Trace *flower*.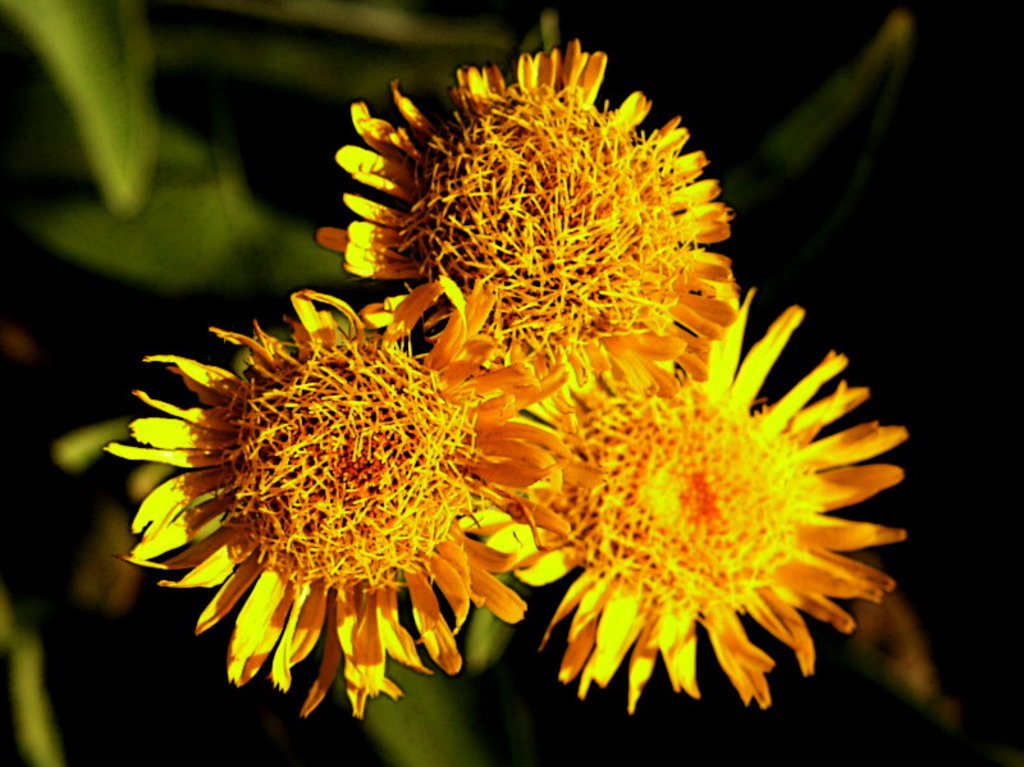
Traced to (293,17,791,400).
